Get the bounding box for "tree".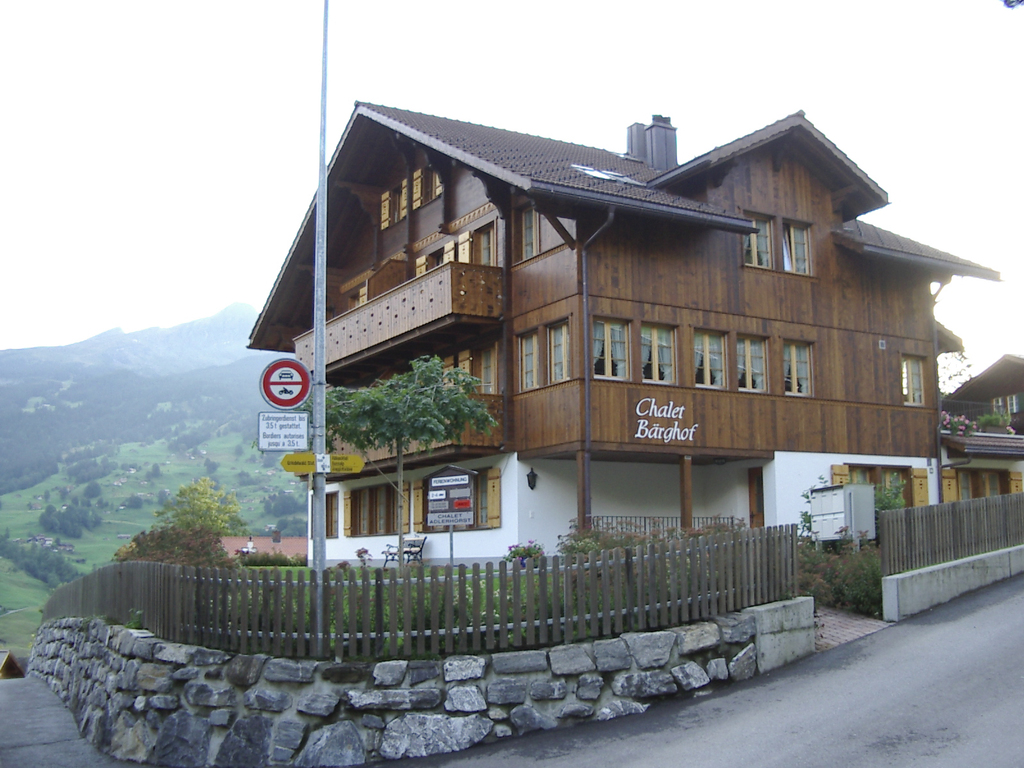
{"left": 112, "top": 524, "right": 244, "bottom": 621}.
